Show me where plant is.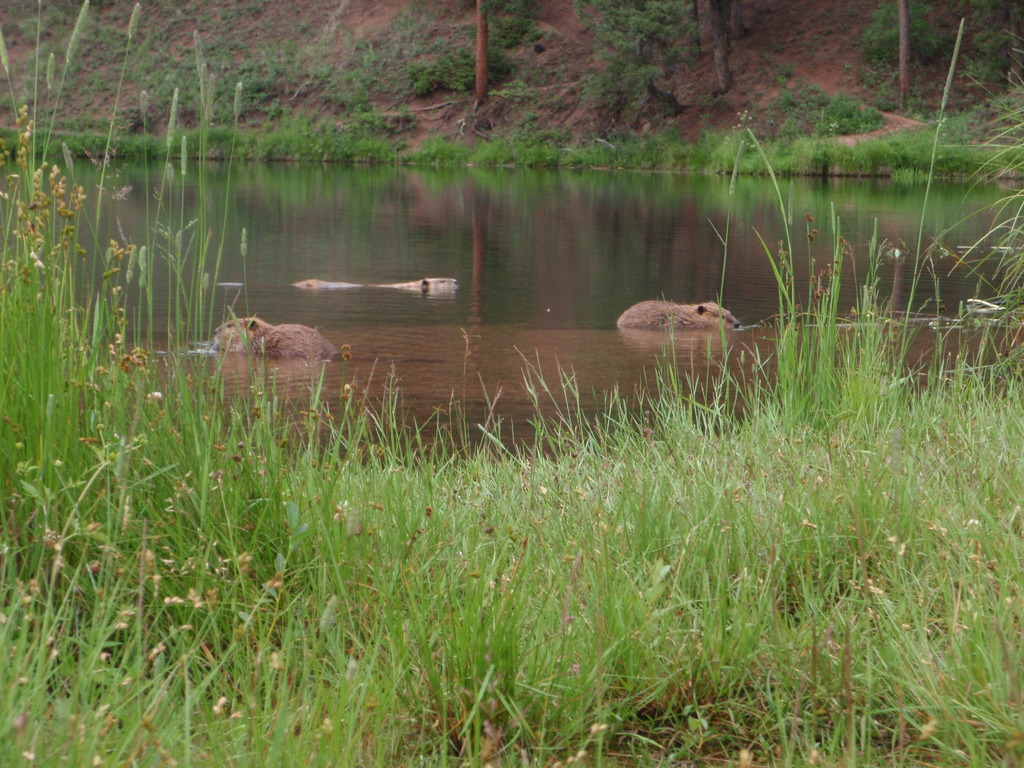
plant is at (x1=307, y1=115, x2=354, y2=162).
